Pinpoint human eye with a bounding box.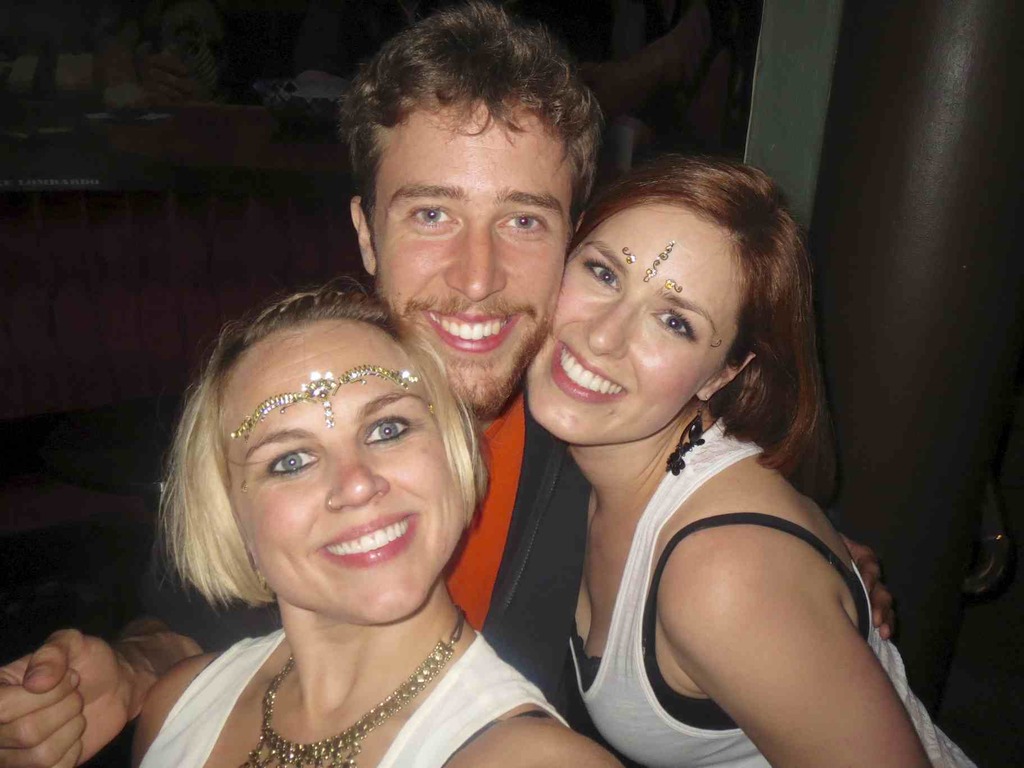
bbox=[492, 207, 547, 236].
